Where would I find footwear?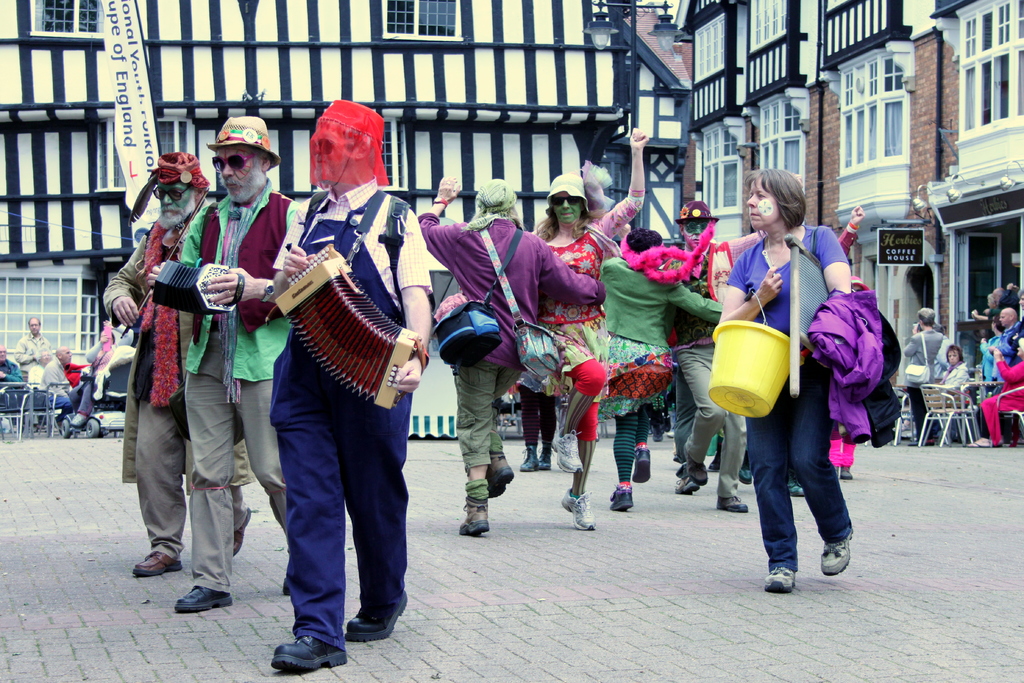
At l=179, t=586, r=232, b=609.
